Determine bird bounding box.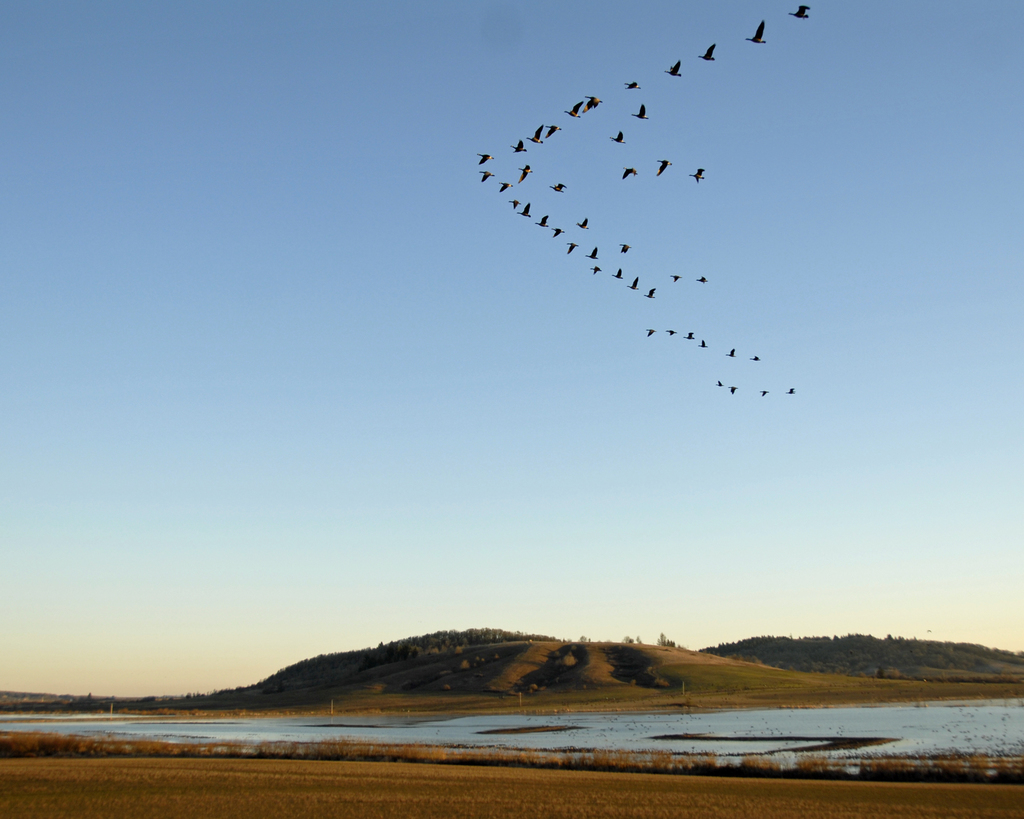
Determined: pyautogui.locateOnScreen(745, 17, 767, 46).
